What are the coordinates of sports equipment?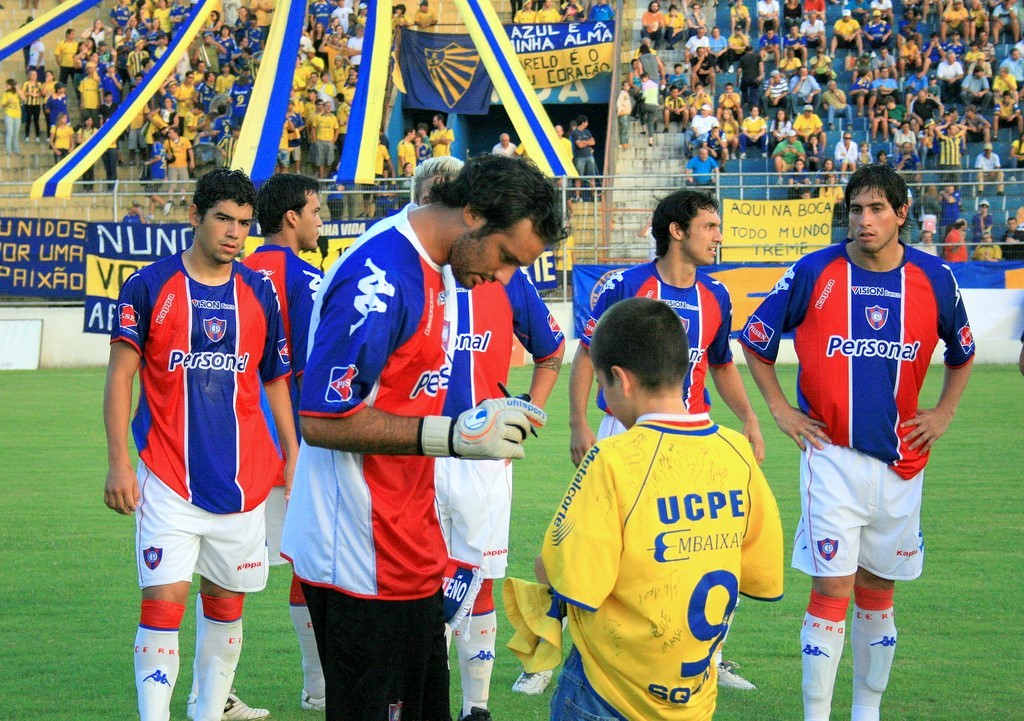
bbox(453, 583, 496, 710).
